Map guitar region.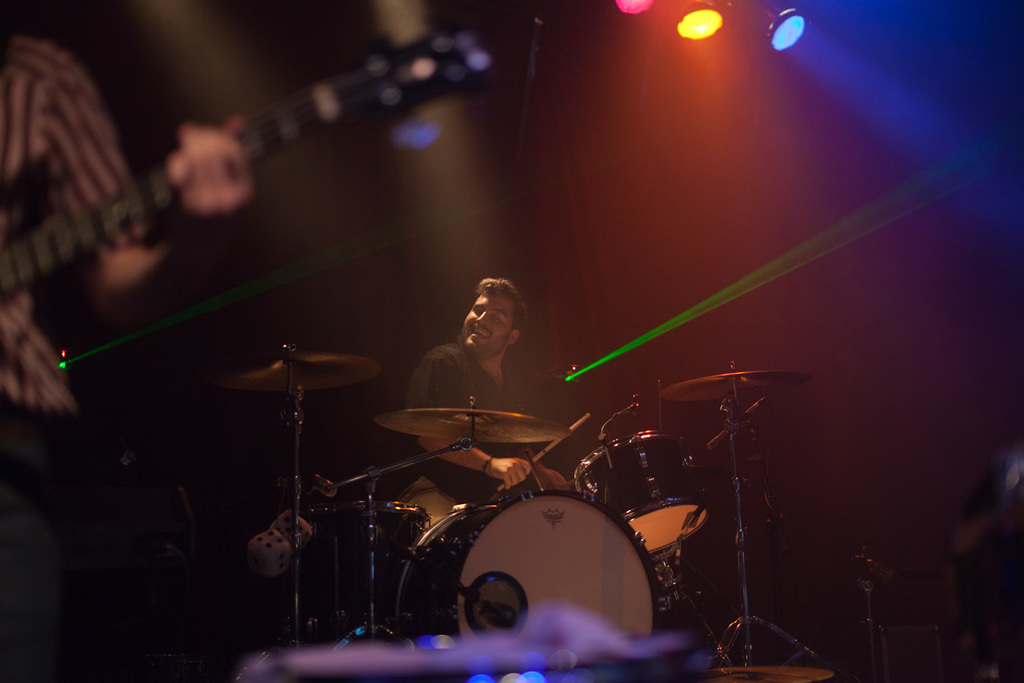
Mapped to bbox=[0, 23, 494, 342].
